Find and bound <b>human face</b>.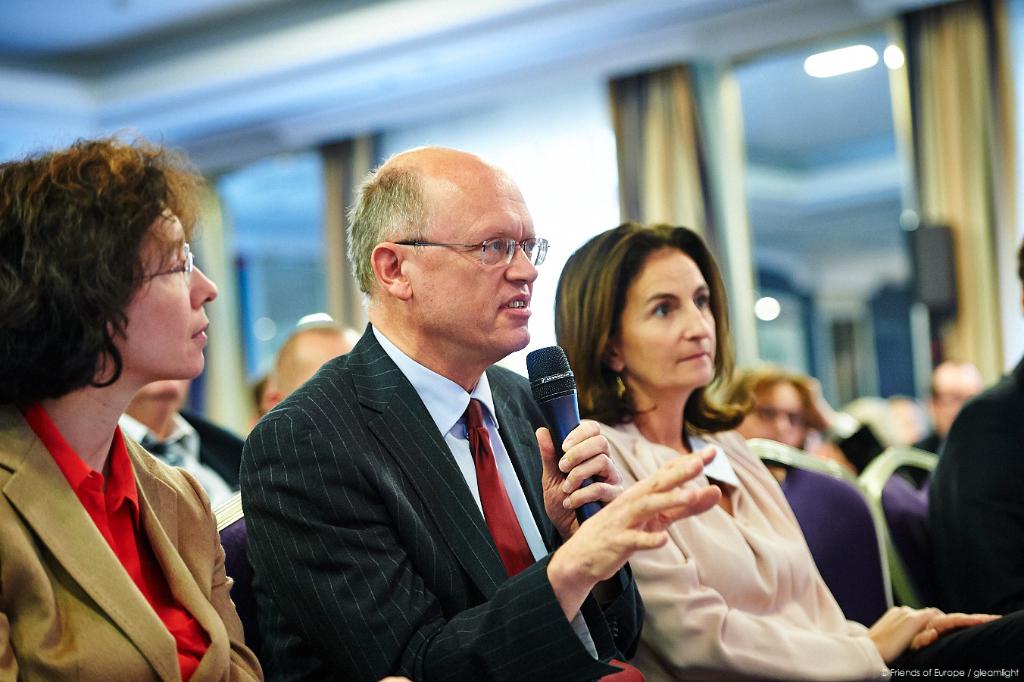
Bound: pyautogui.locateOnScreen(414, 177, 536, 356).
